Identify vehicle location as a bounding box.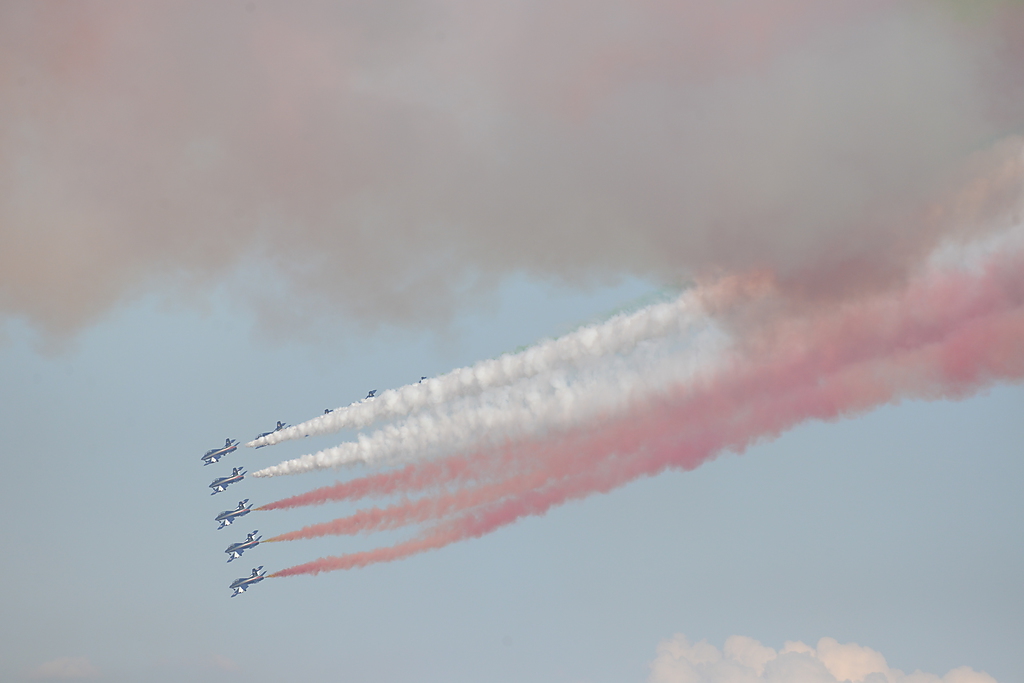
231:558:272:594.
